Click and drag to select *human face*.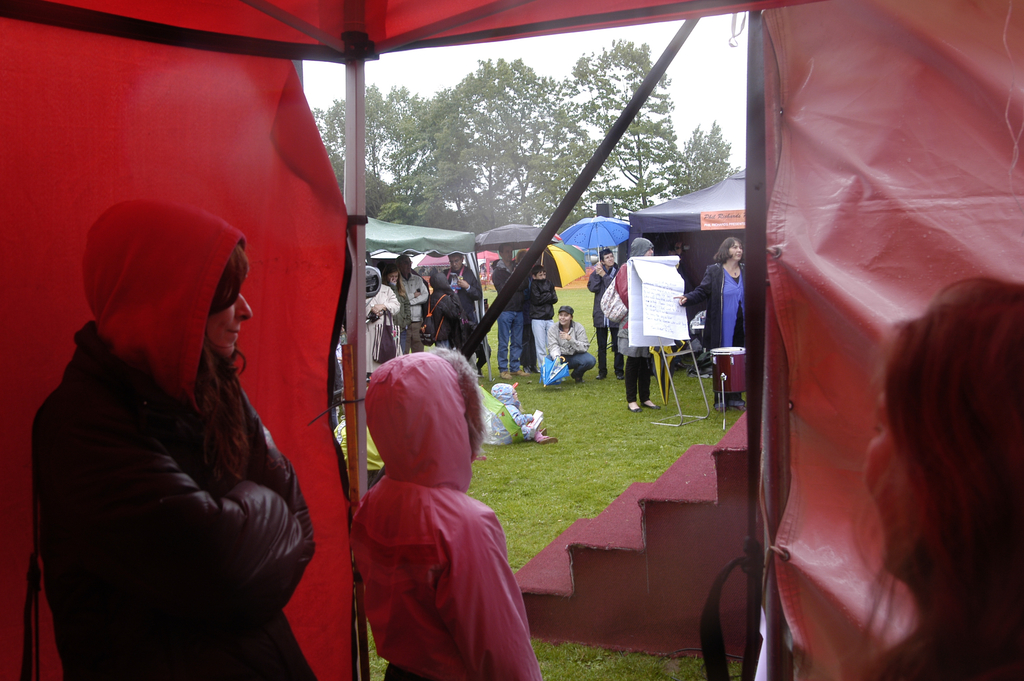
Selection: <box>646,247,653,256</box>.
